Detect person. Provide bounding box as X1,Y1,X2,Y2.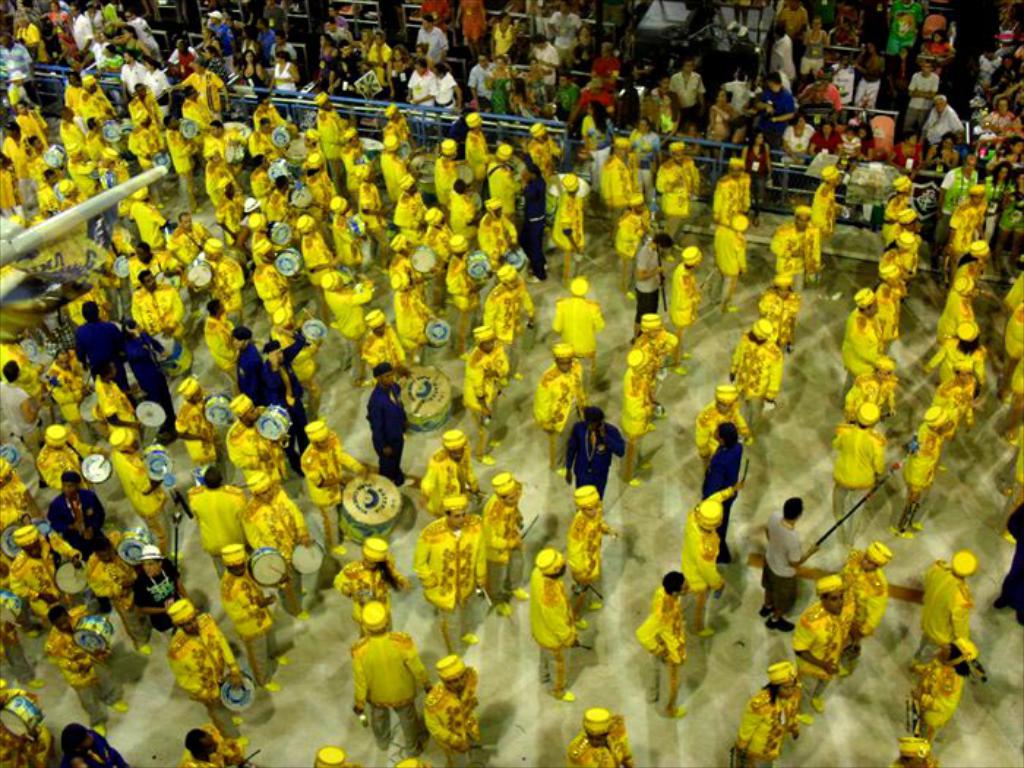
682,477,737,636.
